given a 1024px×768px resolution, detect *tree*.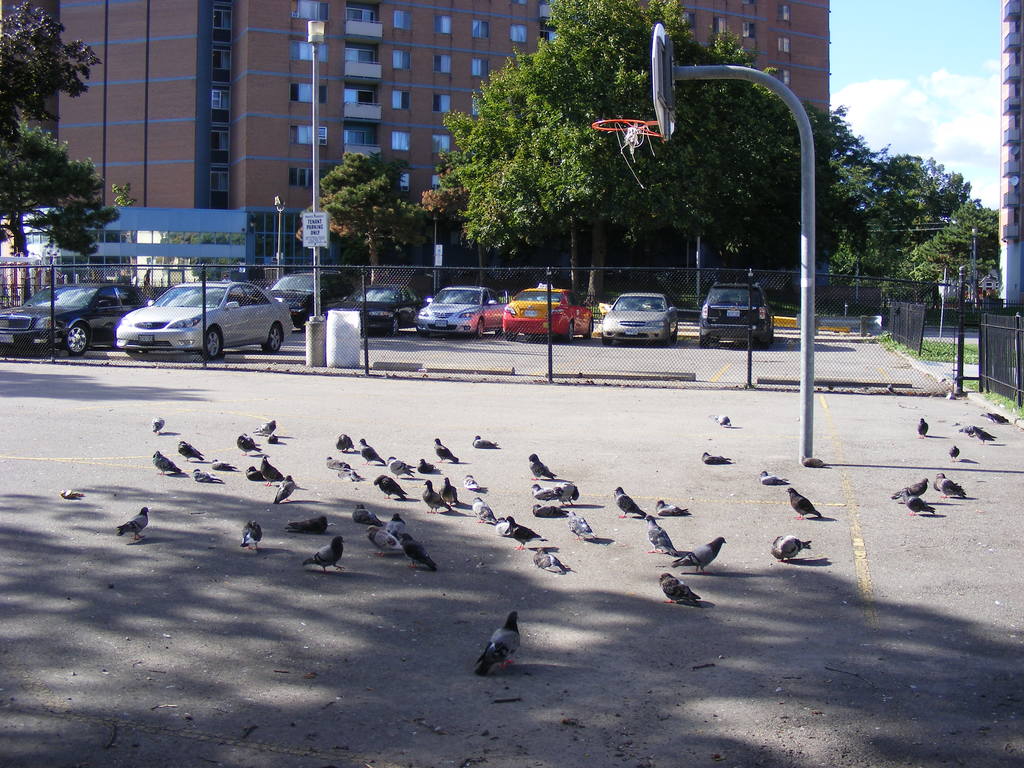
(866, 156, 976, 278).
